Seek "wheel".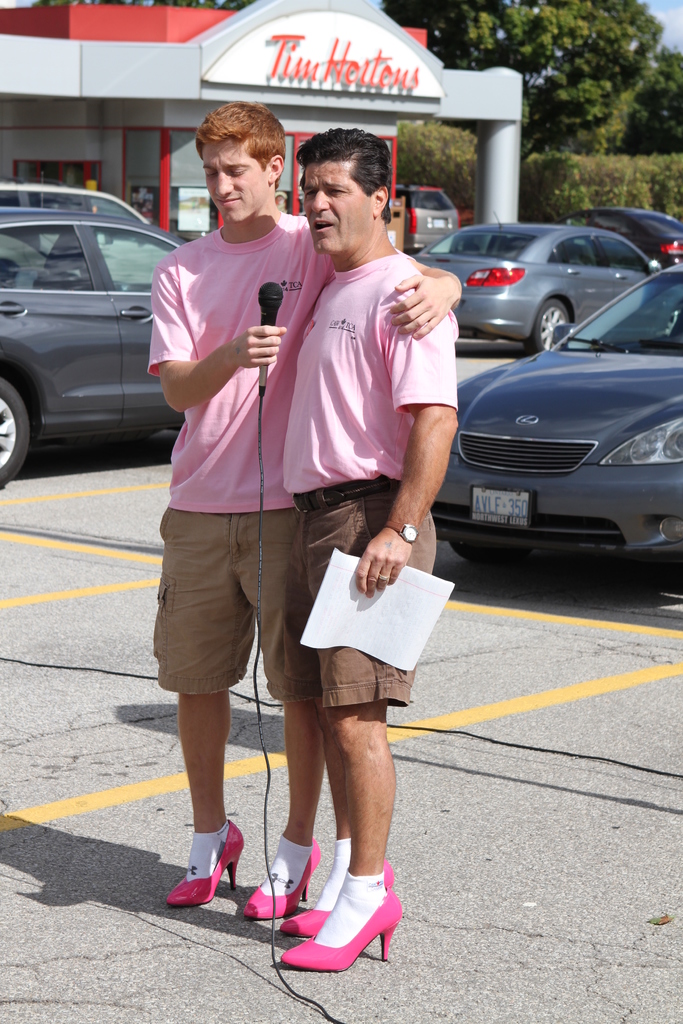
left=0, top=364, right=29, bottom=492.
